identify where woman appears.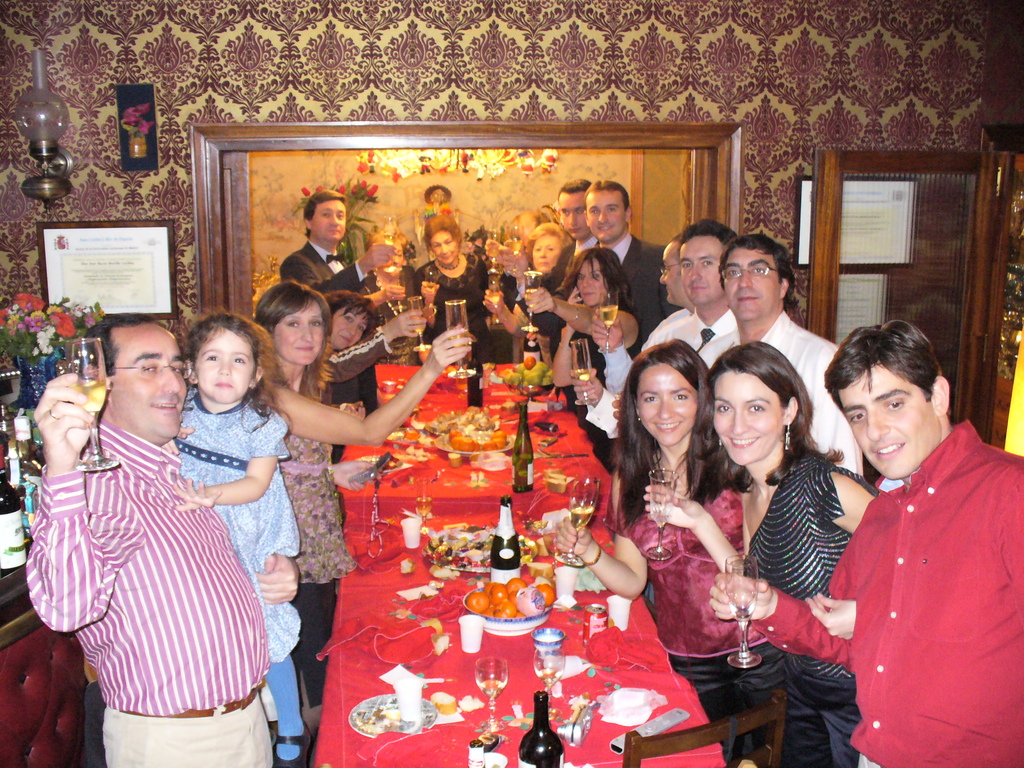
Appears at [left=523, top=244, right=642, bottom=479].
